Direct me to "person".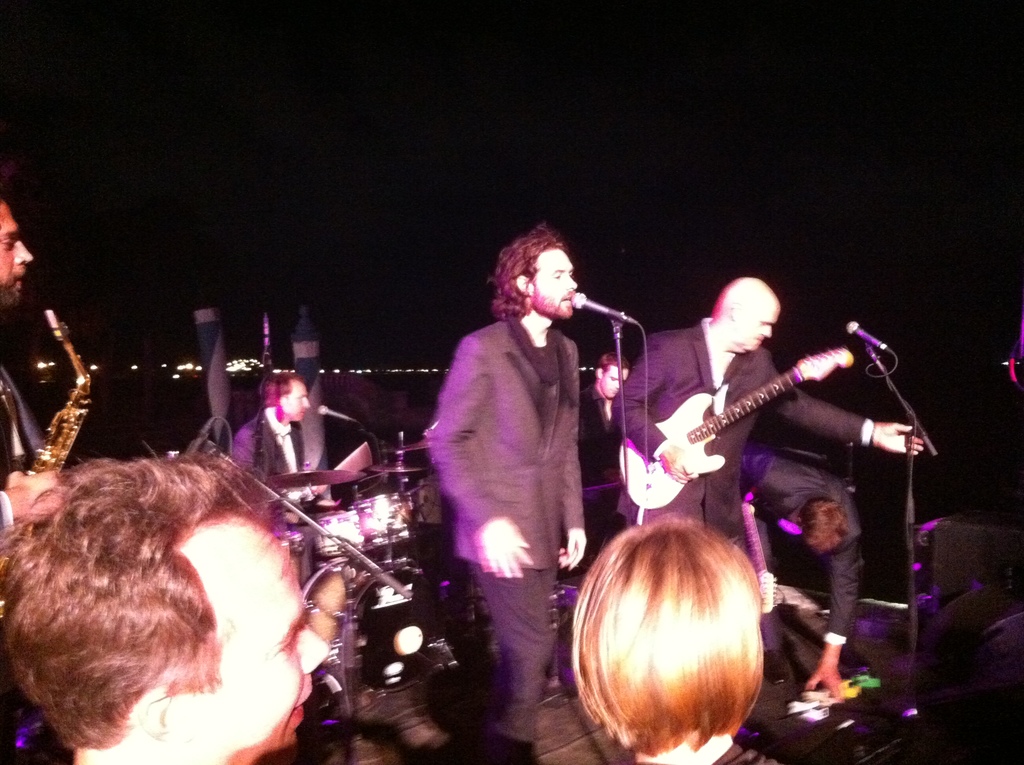
Direction: <bbox>1, 195, 67, 531</bbox>.
